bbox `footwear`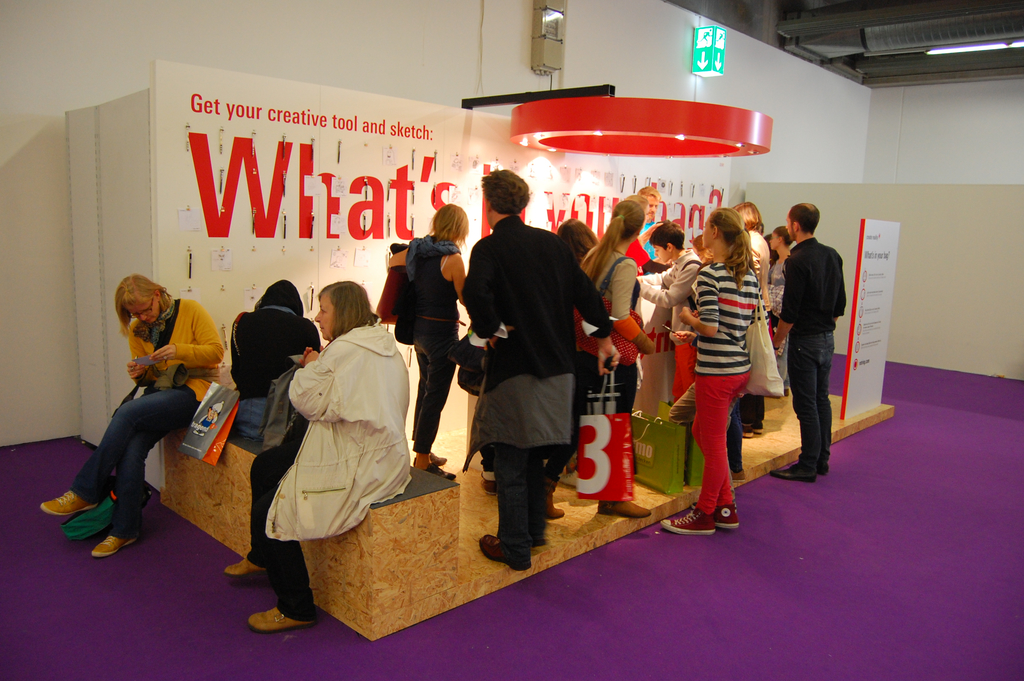
Rect(738, 425, 758, 439)
